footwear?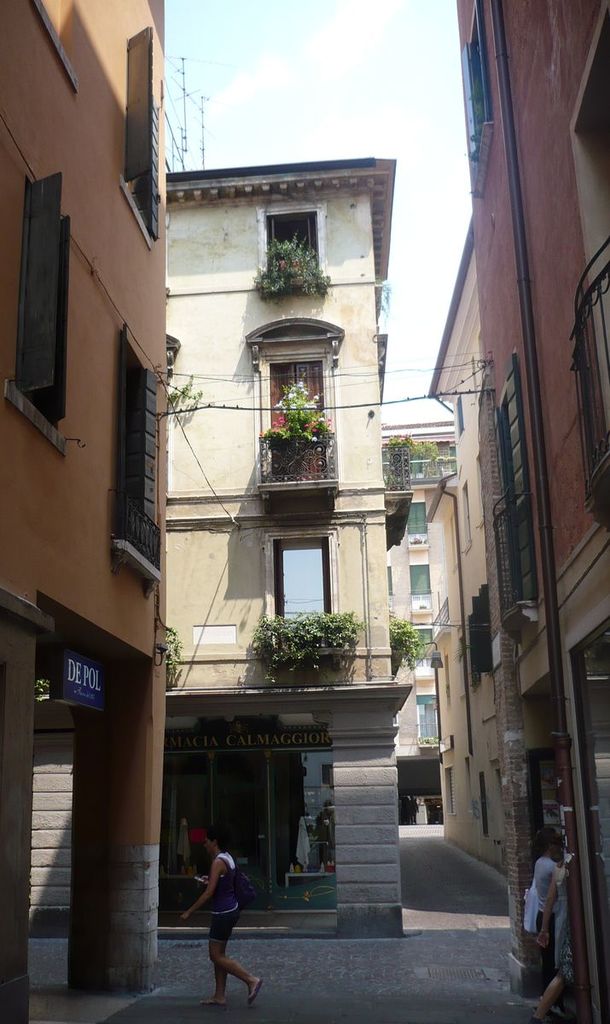
bbox=(528, 1009, 549, 1023)
